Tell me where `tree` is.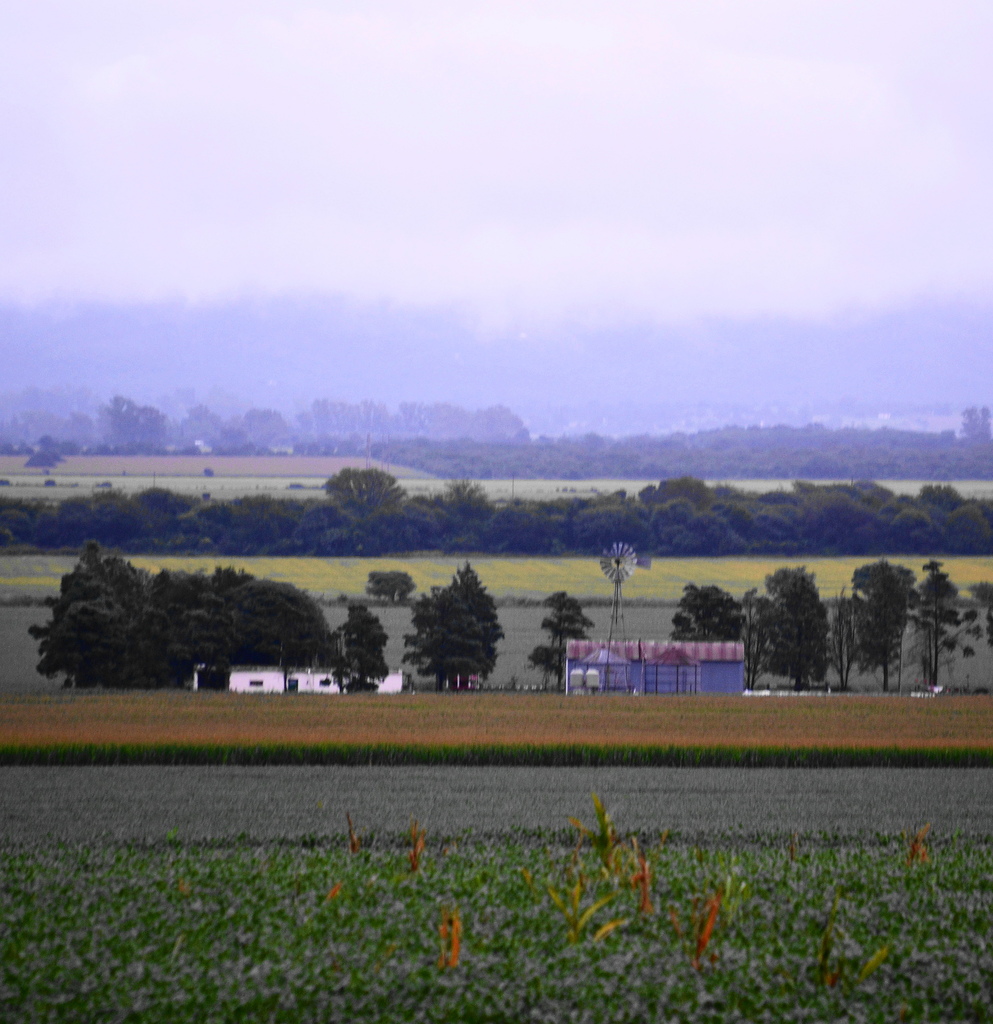
`tree` is at detection(408, 550, 523, 679).
